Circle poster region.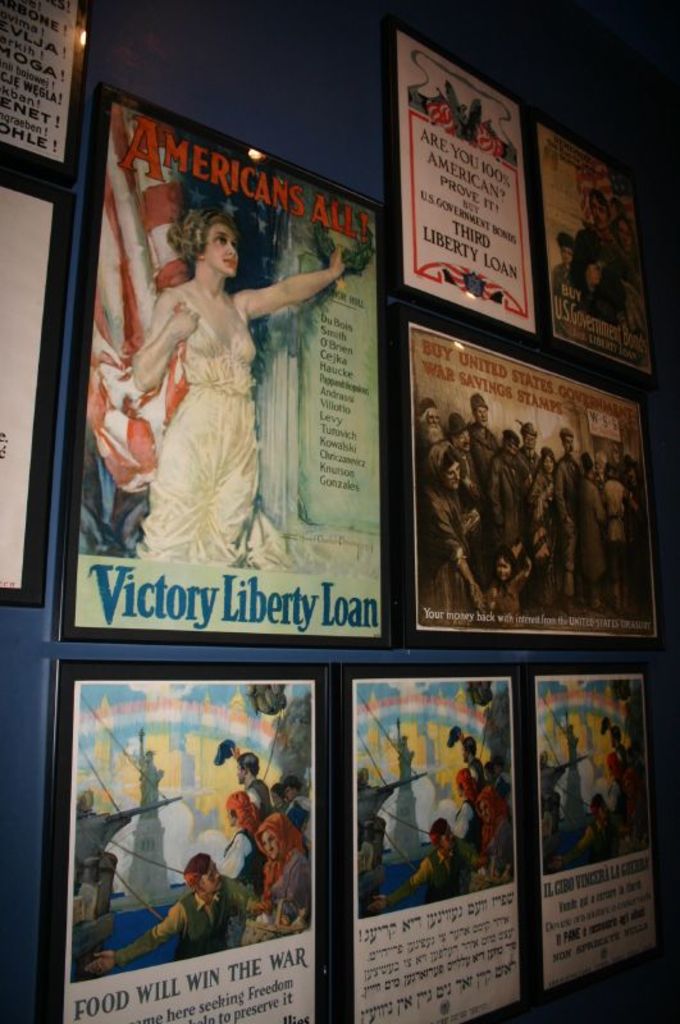
Region: rect(67, 101, 378, 643).
